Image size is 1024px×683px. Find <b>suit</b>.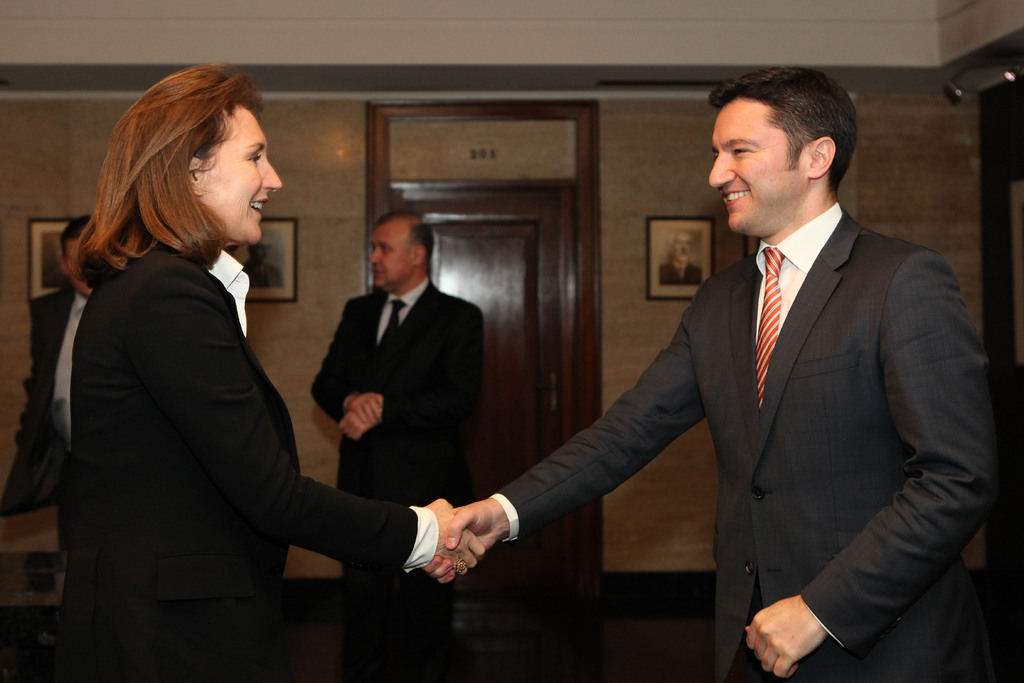
crop(490, 112, 981, 655).
